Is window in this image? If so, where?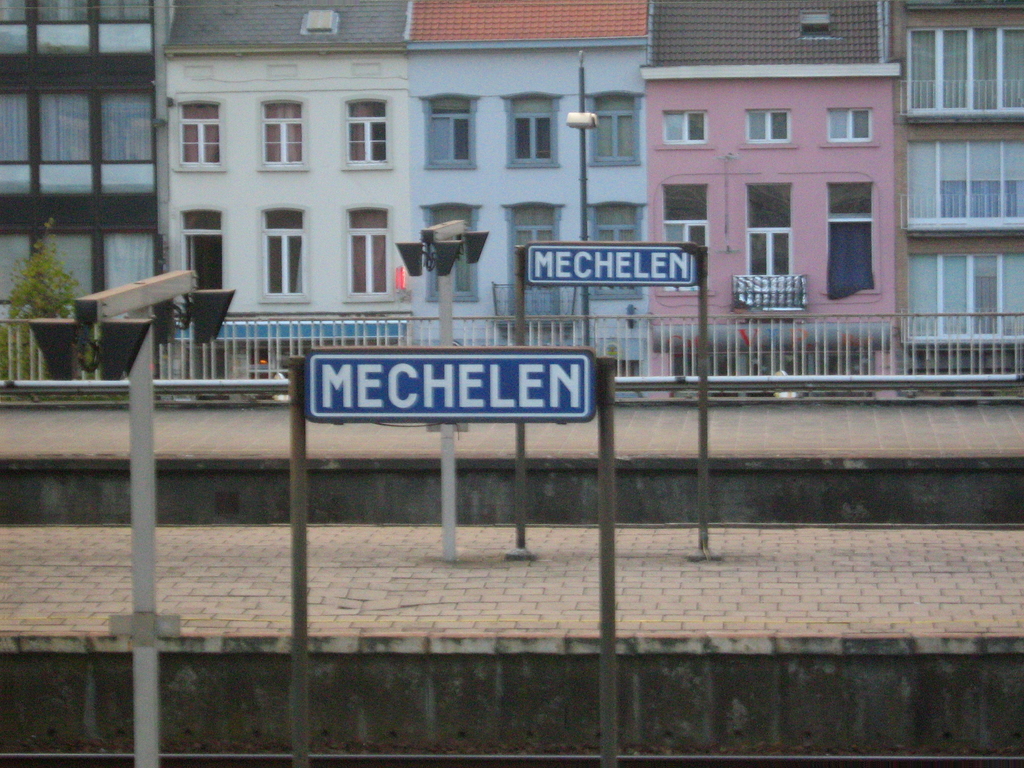
Yes, at select_region(349, 105, 392, 166).
